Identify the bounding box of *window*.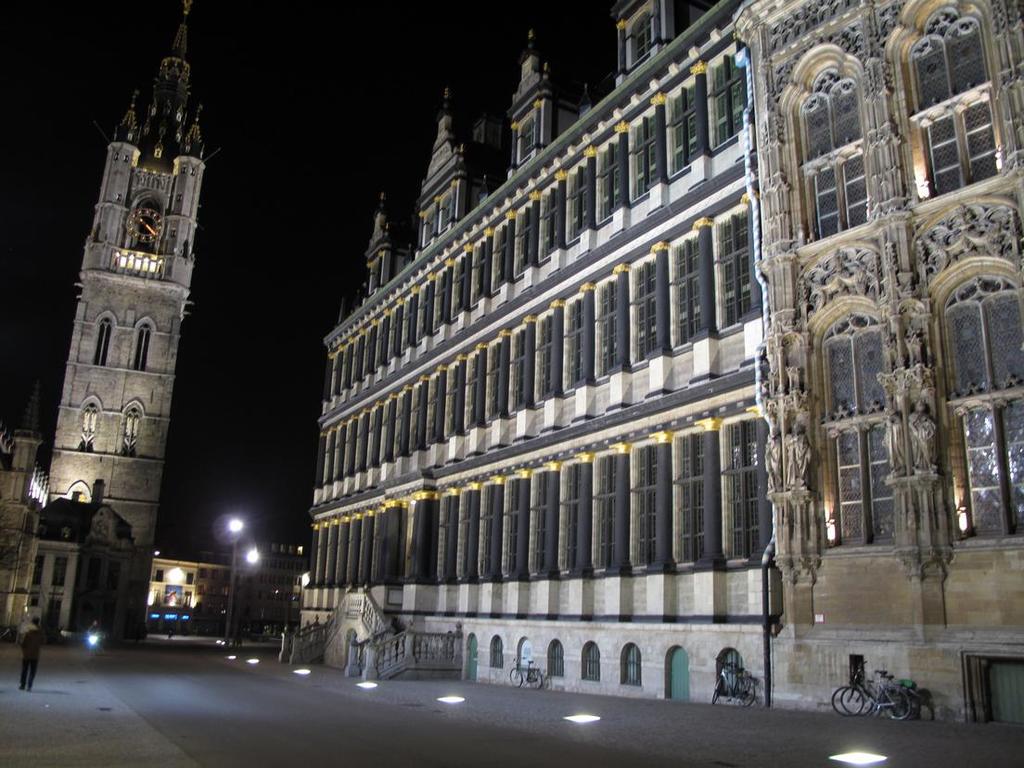
438:496:454:582.
